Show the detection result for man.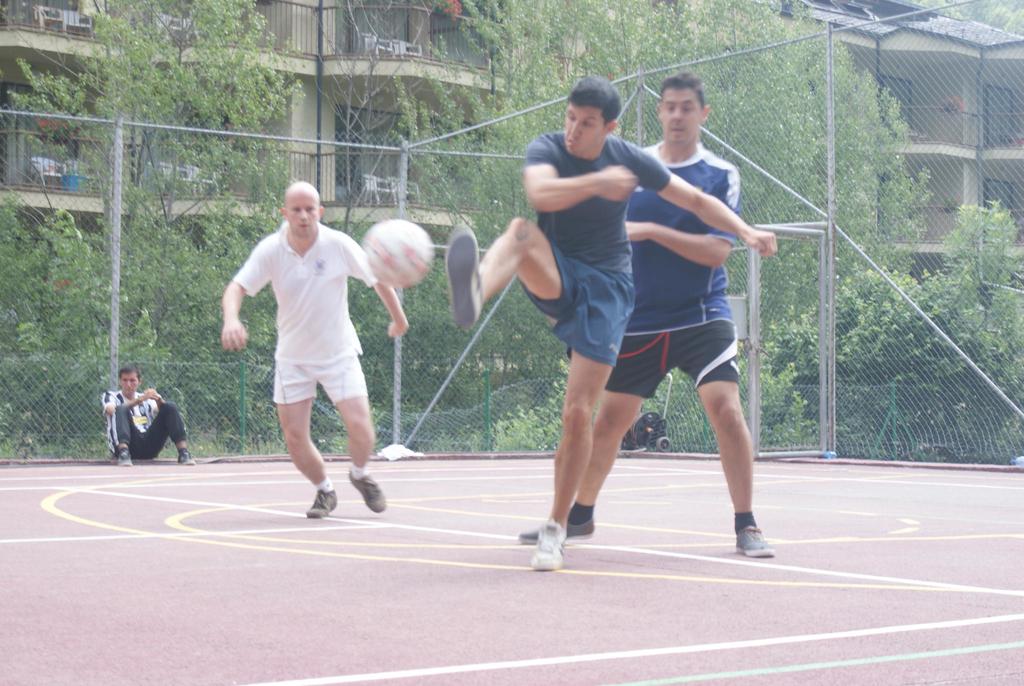
(x1=104, y1=366, x2=193, y2=464).
